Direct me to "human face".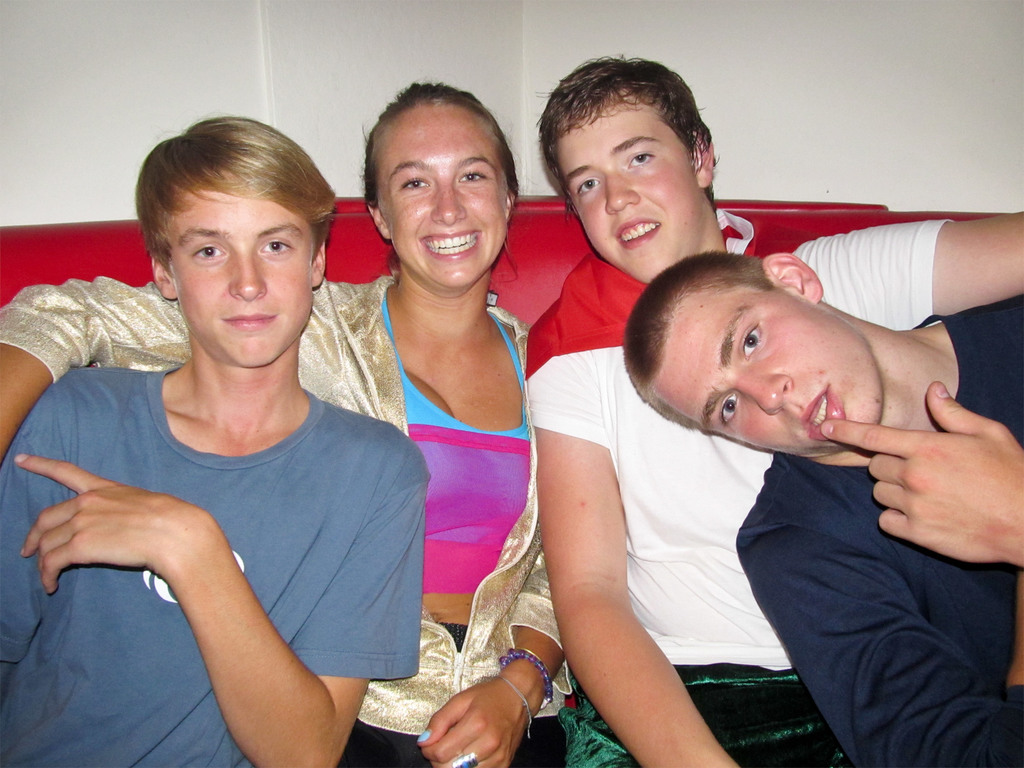
Direction: rect(160, 184, 317, 385).
